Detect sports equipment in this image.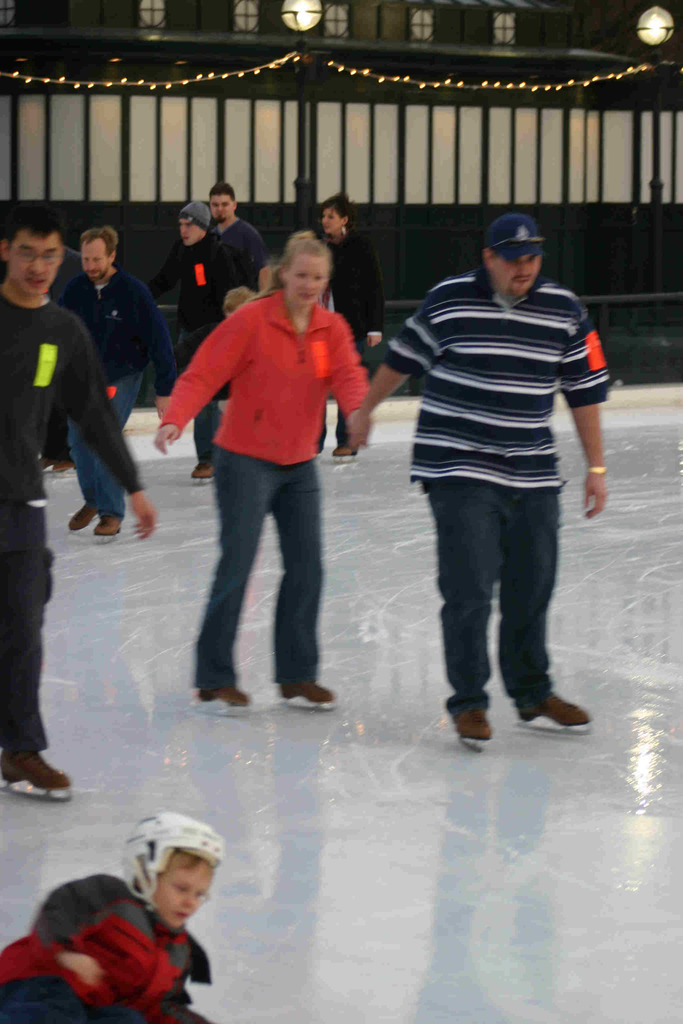
Detection: x1=190, y1=457, x2=218, y2=483.
